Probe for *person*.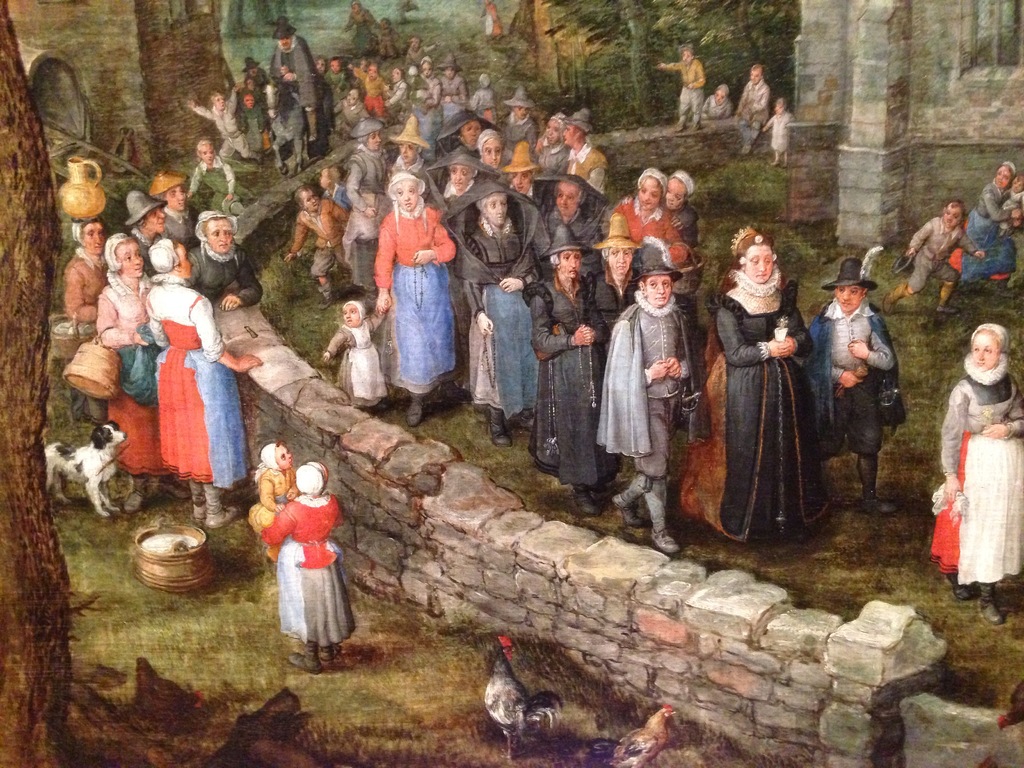
Probe result: 887/202/980/309.
